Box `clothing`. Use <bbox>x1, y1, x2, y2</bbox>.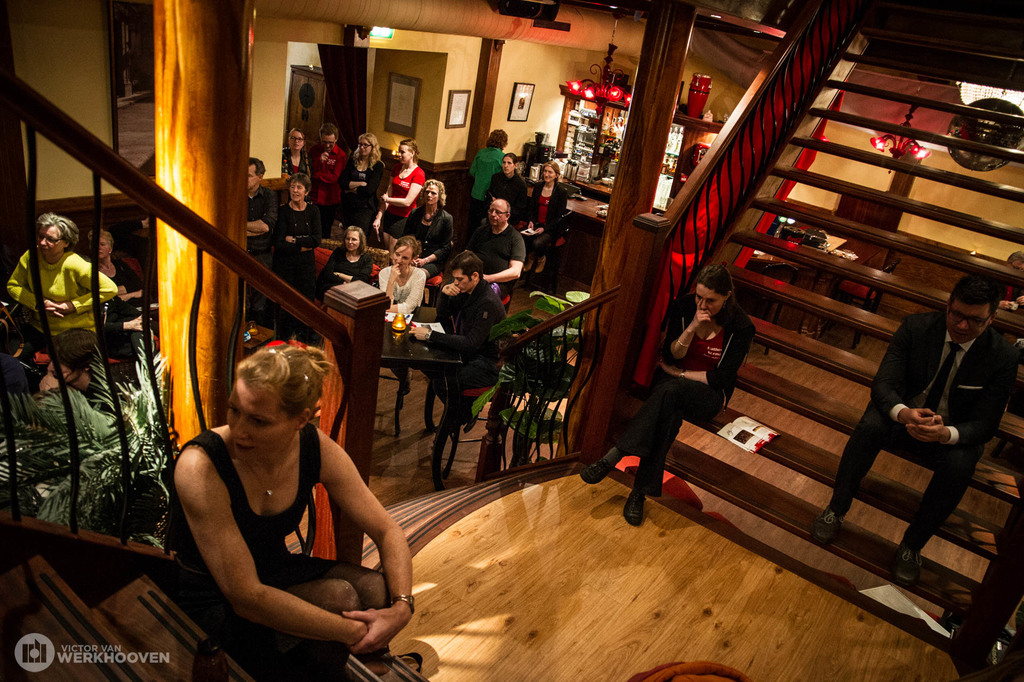
<bbox>284, 195, 317, 329</bbox>.
